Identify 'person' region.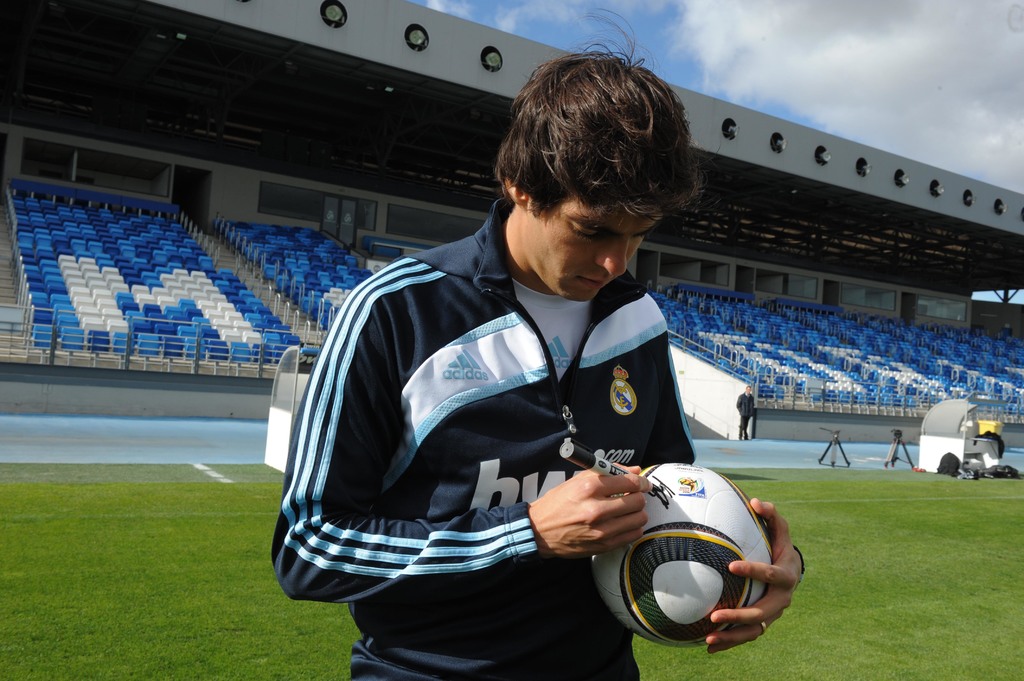
Region: bbox=(288, 85, 749, 666).
